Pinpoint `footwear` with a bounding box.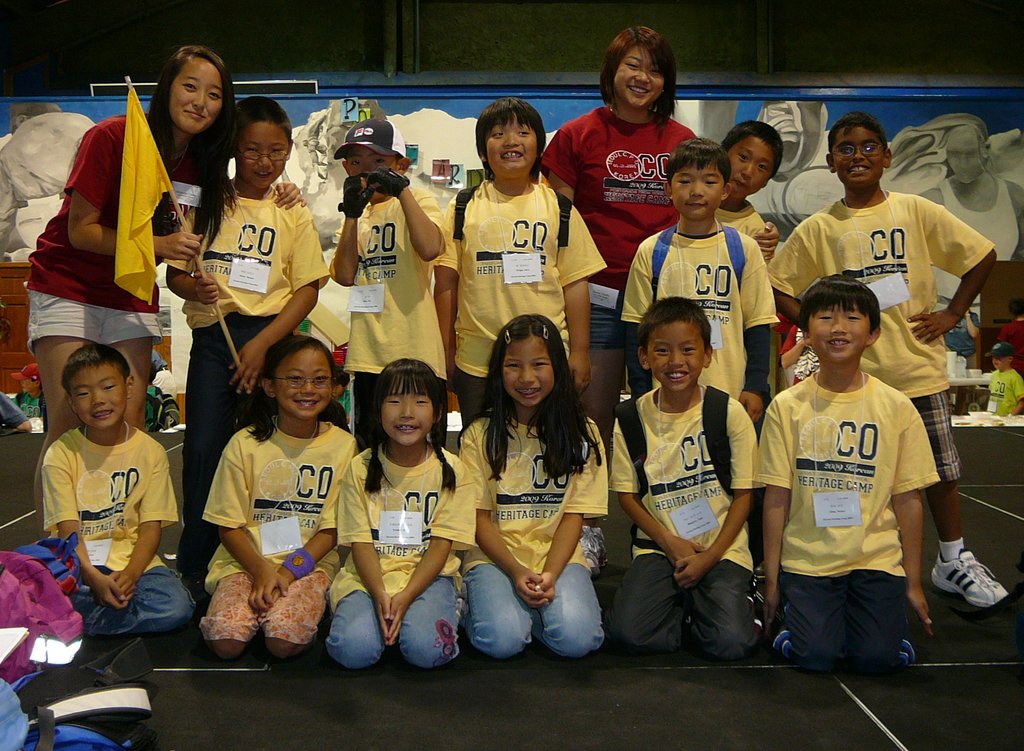
780:614:803:655.
